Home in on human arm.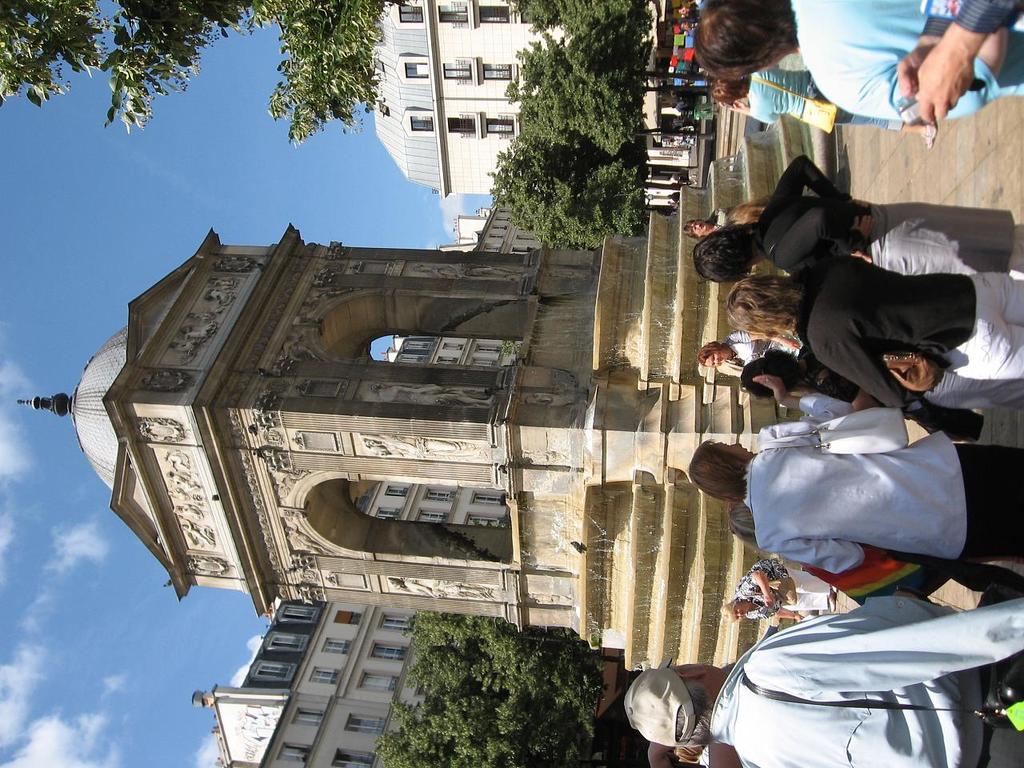
Homed in at l=750, t=571, r=780, b=607.
